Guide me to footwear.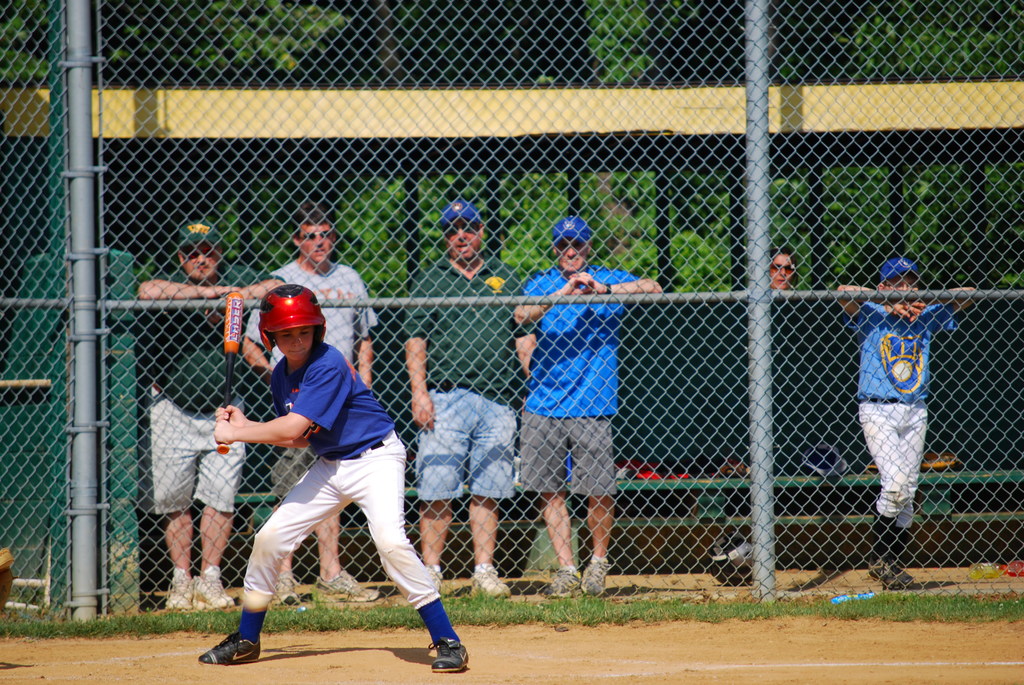
Guidance: [195, 571, 230, 607].
